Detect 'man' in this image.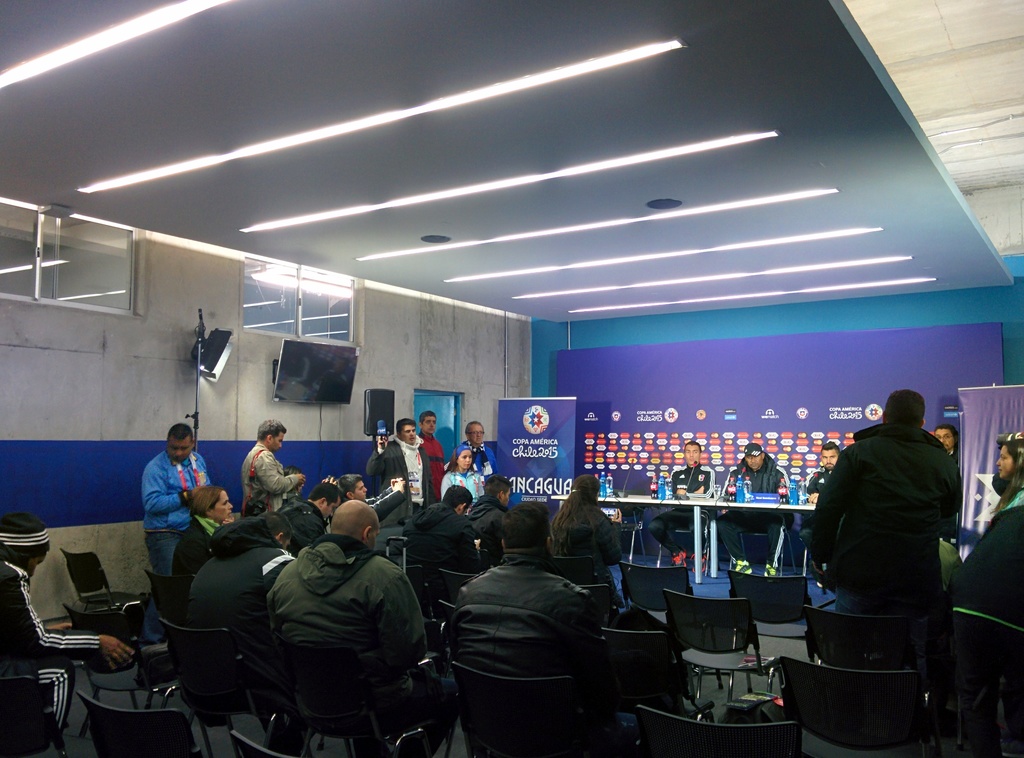
Detection: pyautogui.locateOnScreen(418, 408, 447, 510).
